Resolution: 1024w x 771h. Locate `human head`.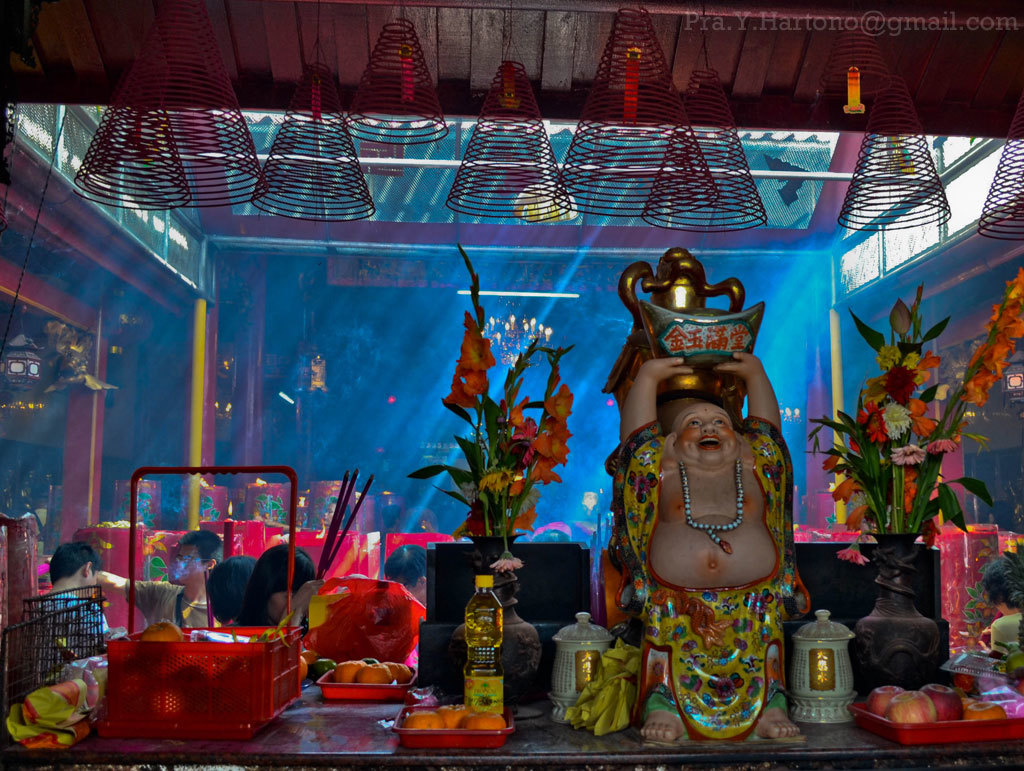
668:409:738:468.
